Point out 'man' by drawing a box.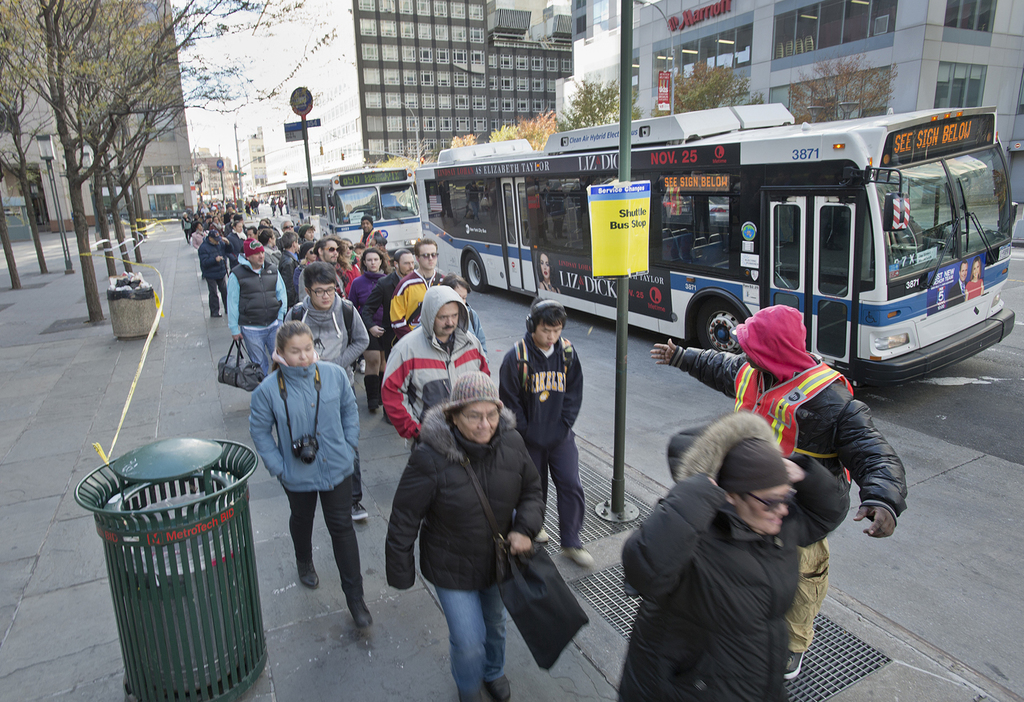
locate(230, 240, 272, 378).
